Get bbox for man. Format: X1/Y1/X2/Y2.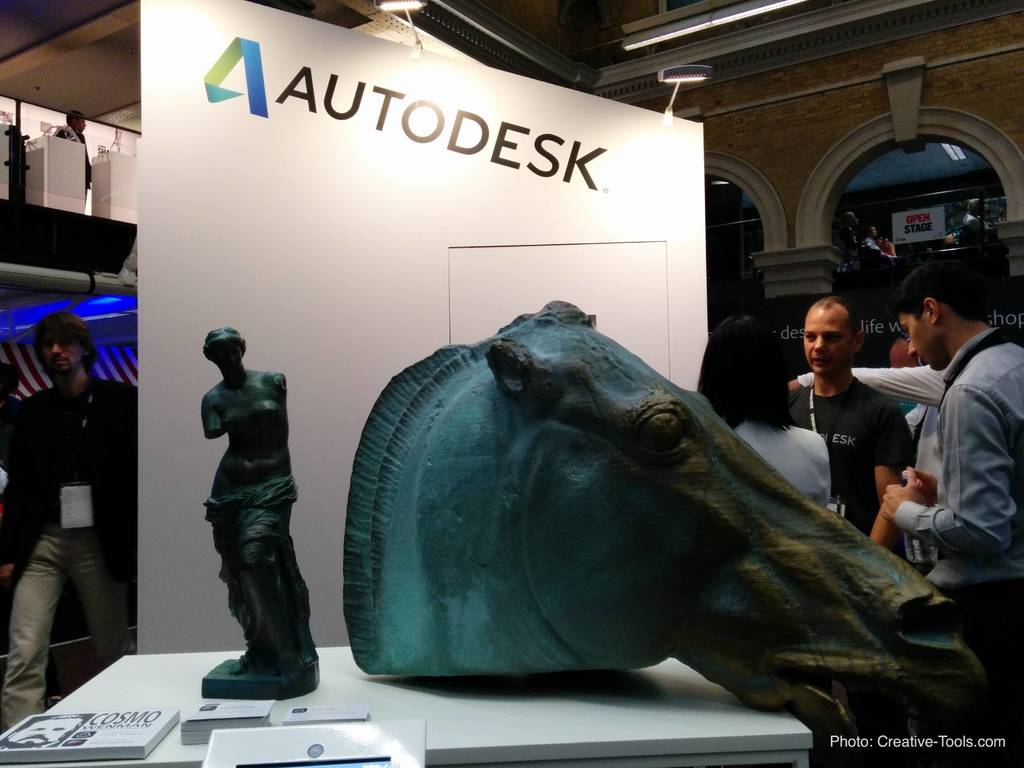
0/363/17/426.
